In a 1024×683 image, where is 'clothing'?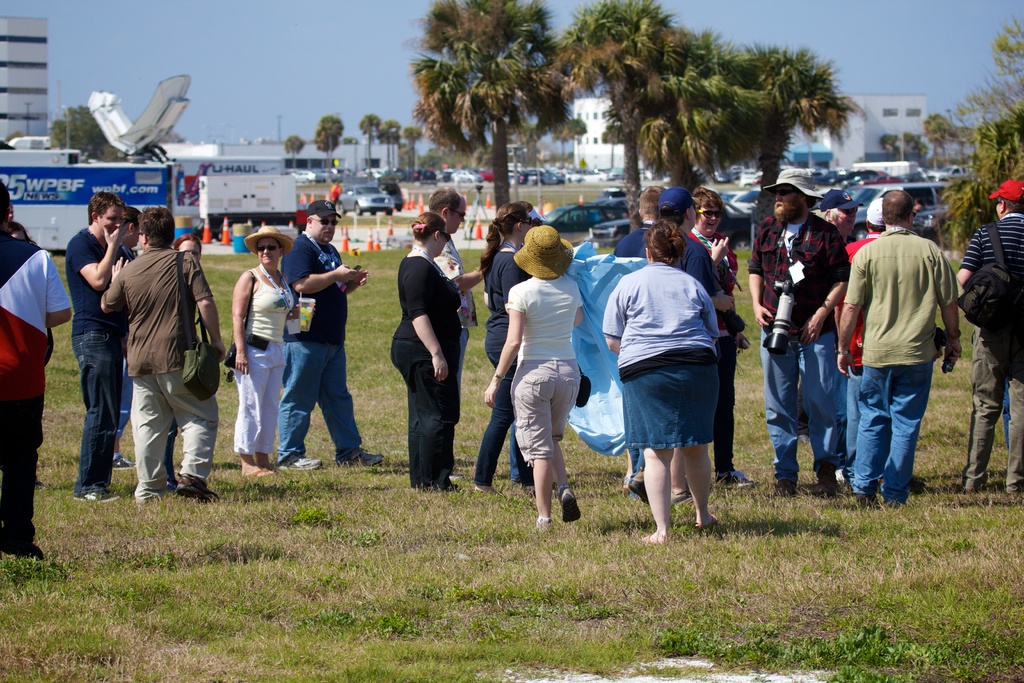
x1=488, y1=250, x2=527, y2=482.
